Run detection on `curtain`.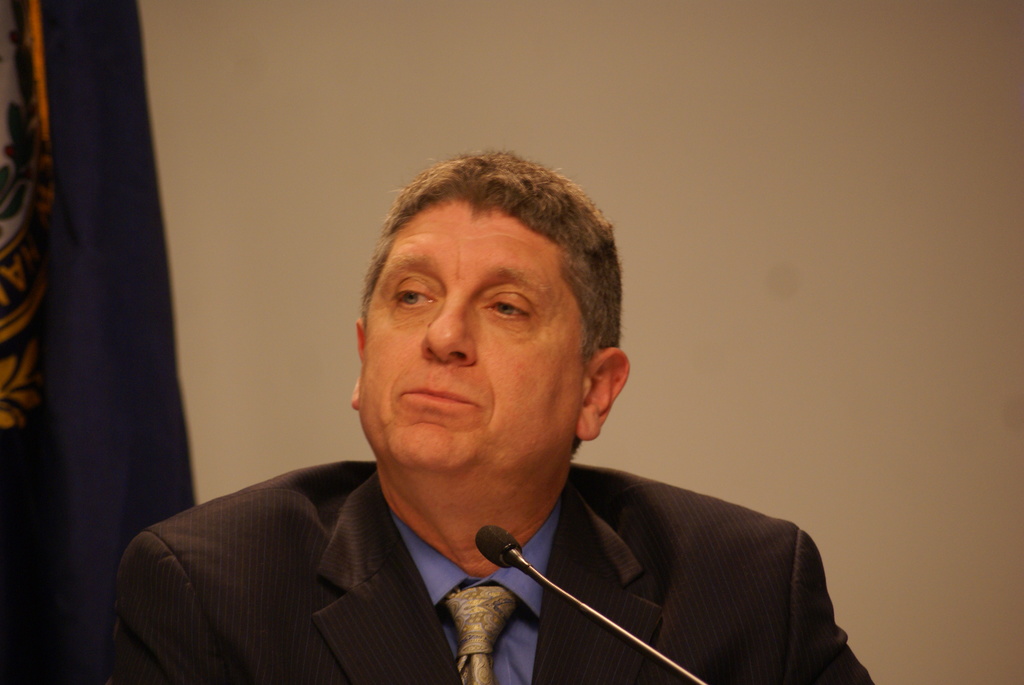
Result: (0,0,200,684).
